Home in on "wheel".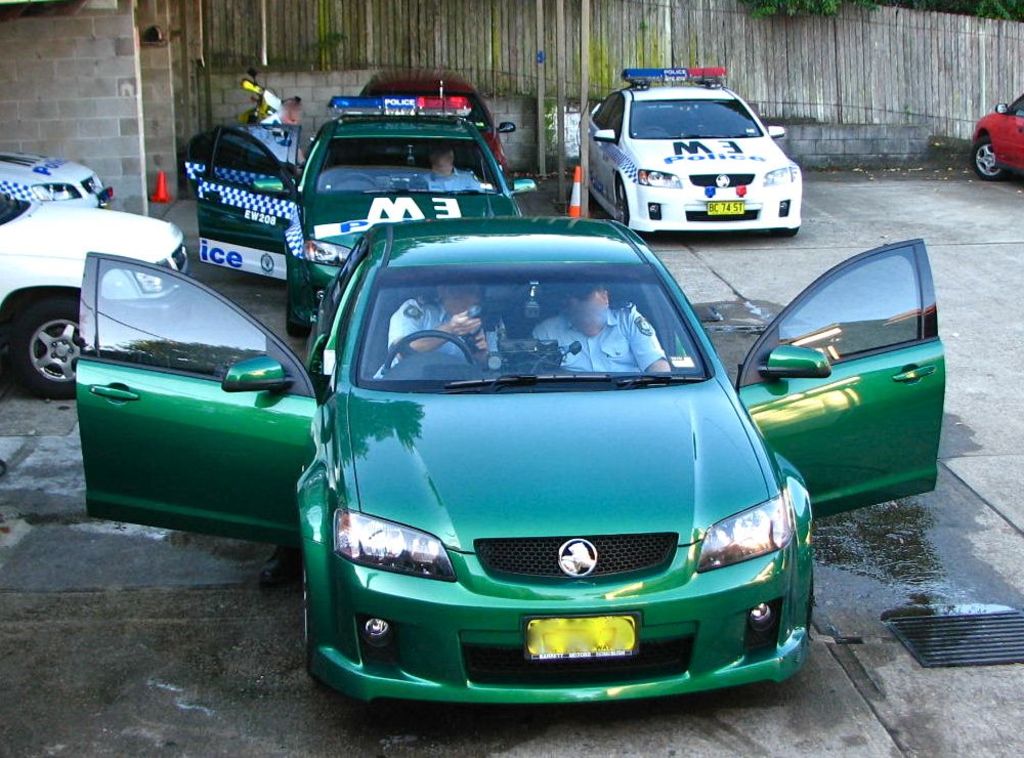
Homed in at [left=378, top=327, right=473, bottom=380].
